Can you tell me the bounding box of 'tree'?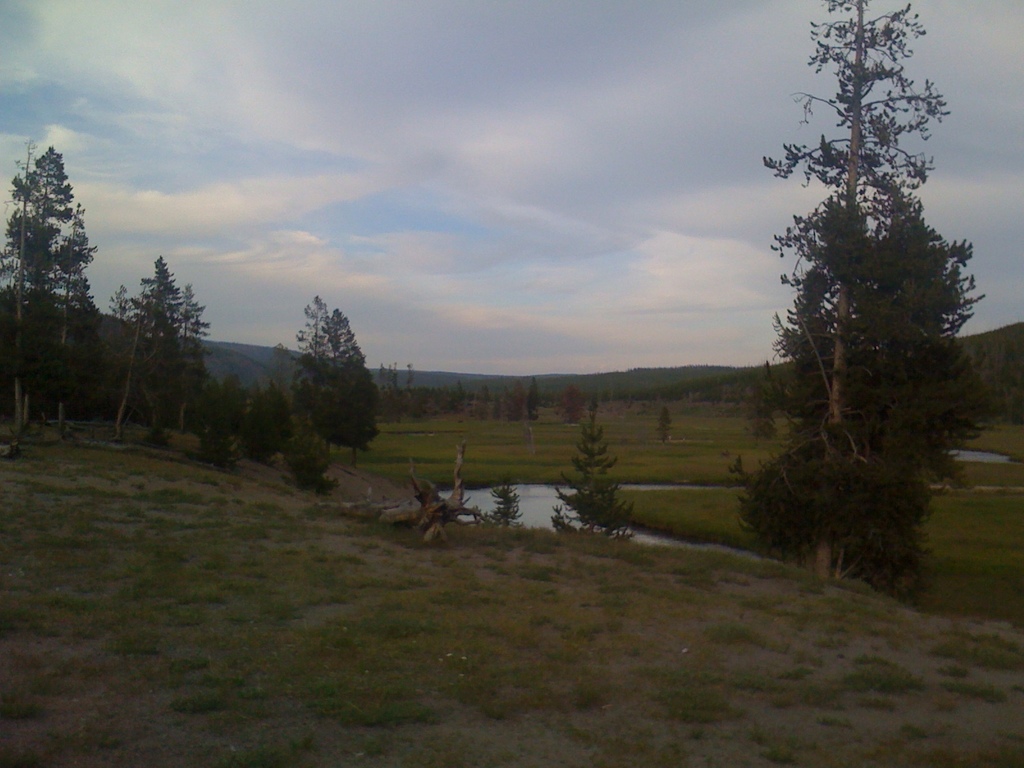
bbox=(541, 406, 633, 542).
